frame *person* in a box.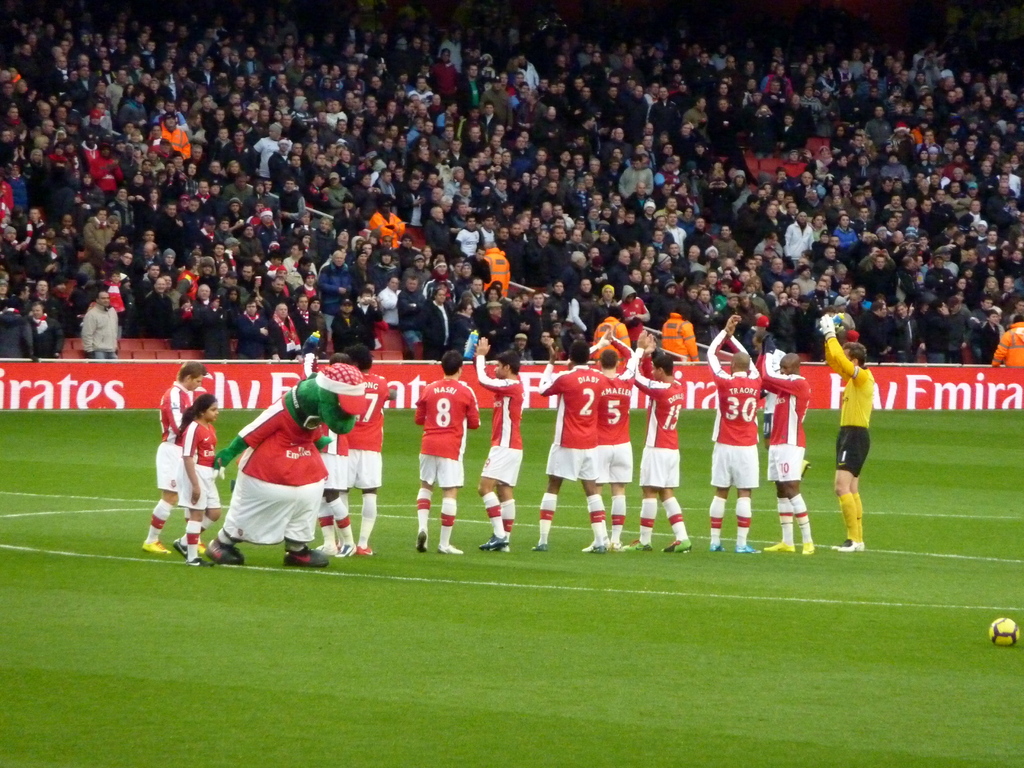
box(477, 339, 522, 559).
